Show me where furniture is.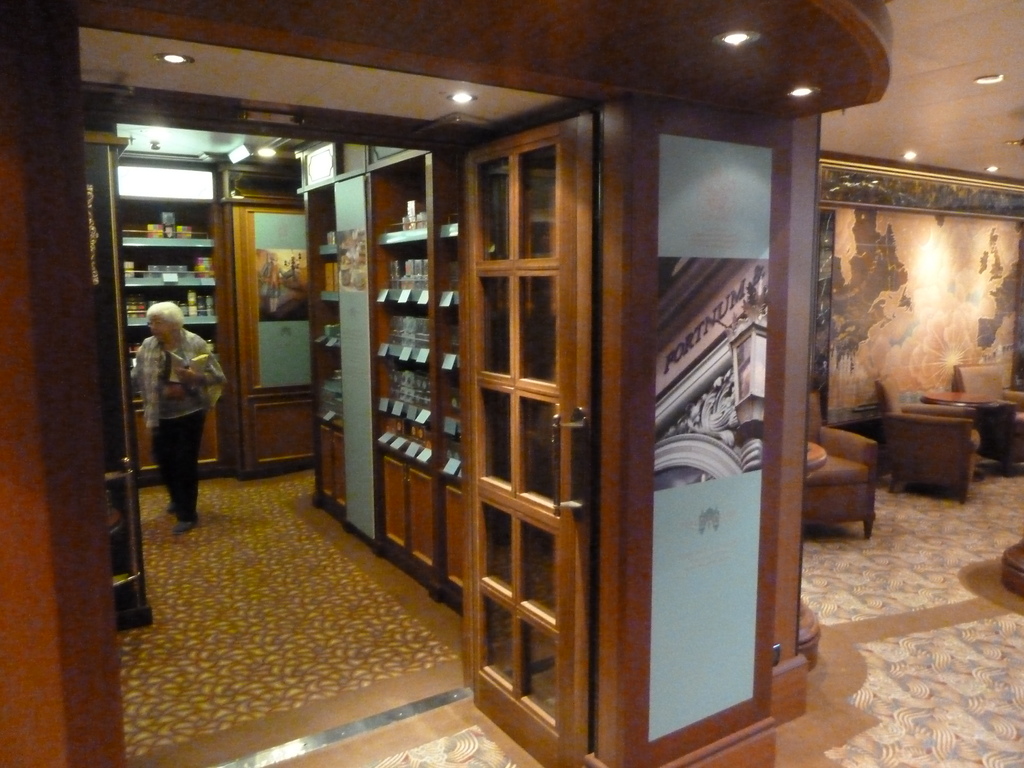
furniture is at rect(916, 388, 994, 474).
